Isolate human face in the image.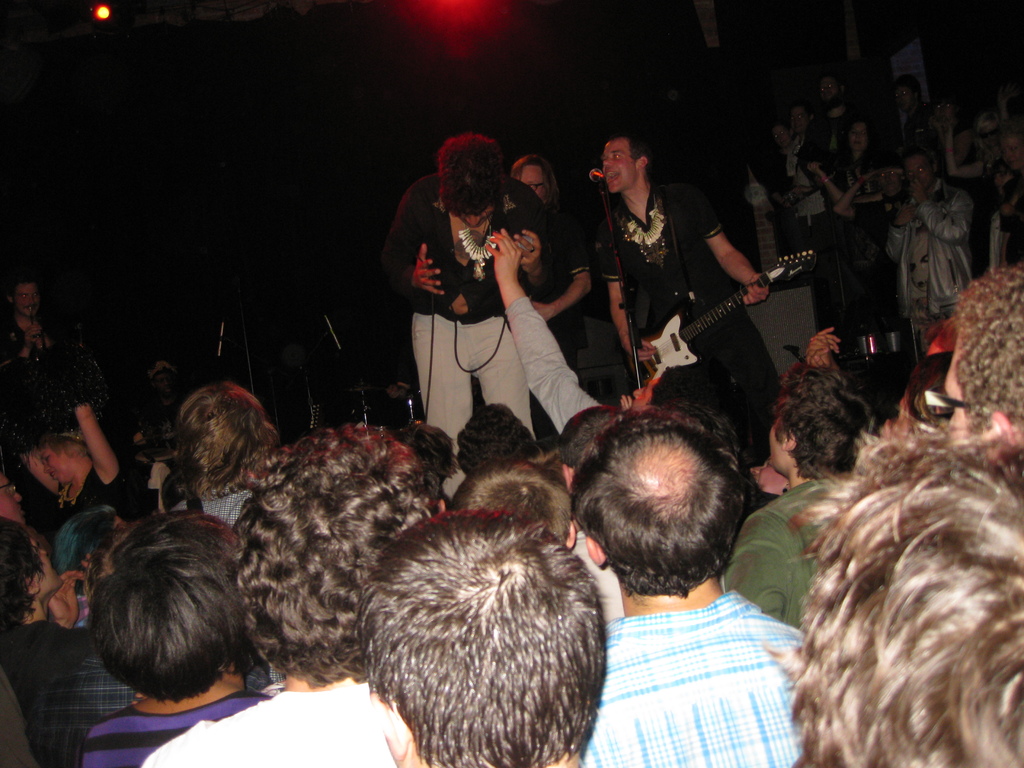
Isolated region: 602/141/634/193.
